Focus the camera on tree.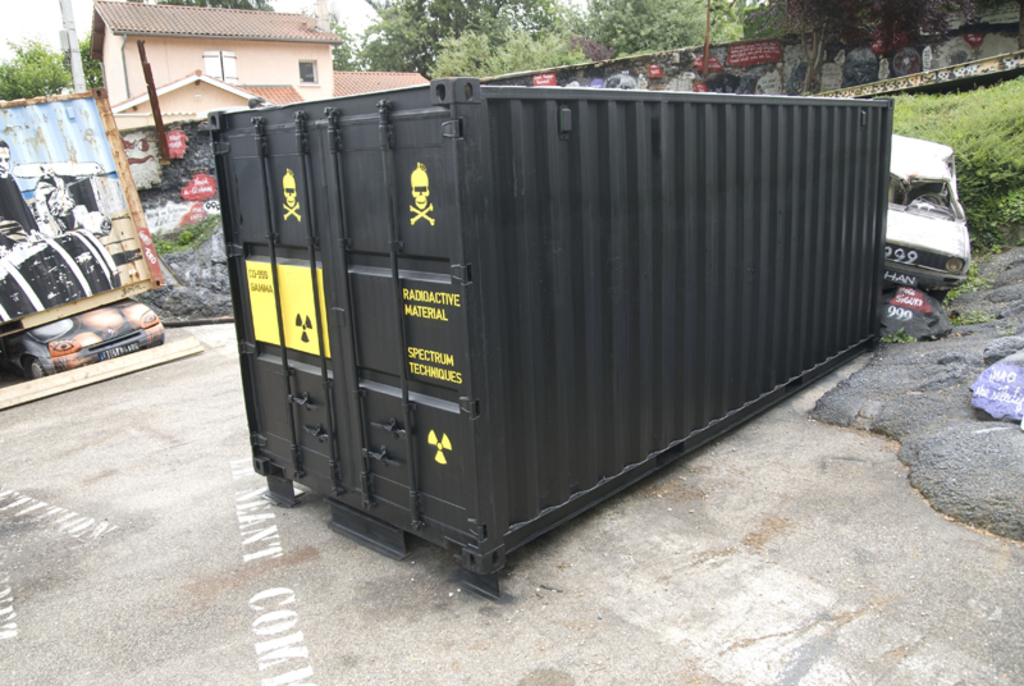
Focus region: 0:42:114:96.
